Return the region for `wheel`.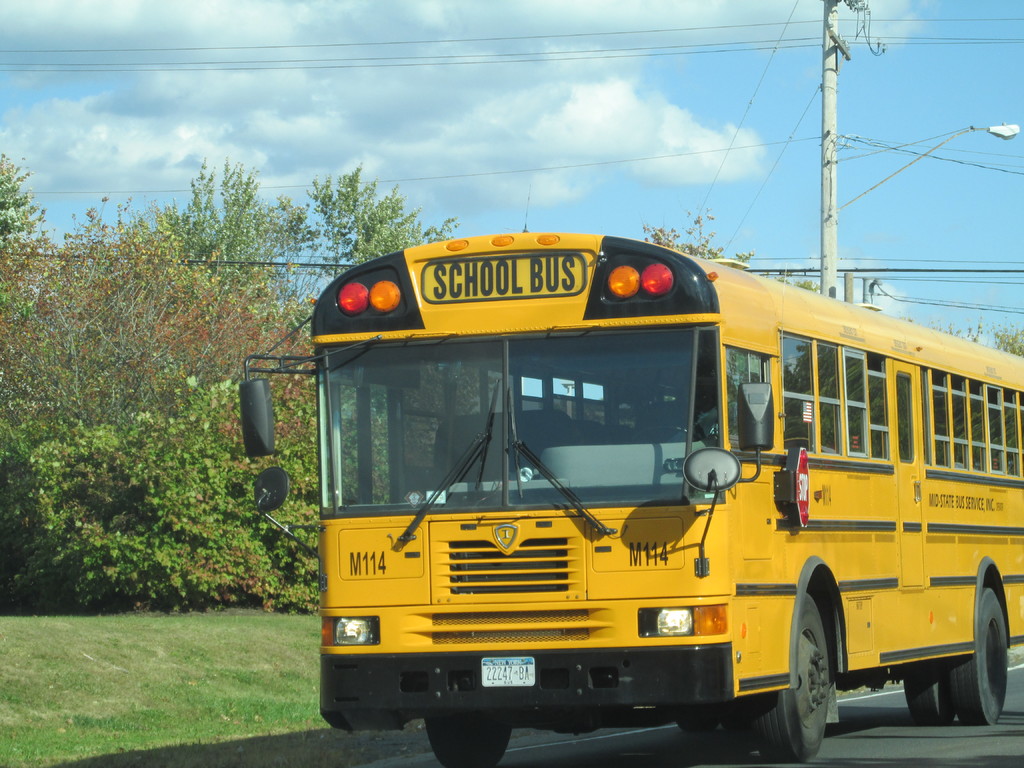
(424,710,511,767).
